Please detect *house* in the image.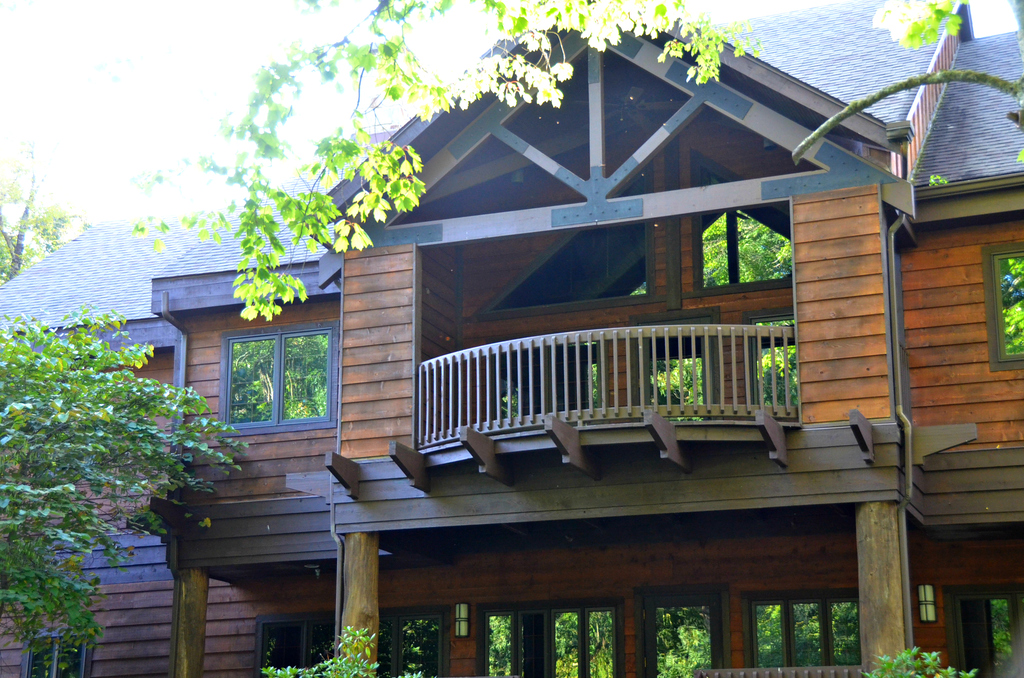
[73, 0, 1023, 677].
